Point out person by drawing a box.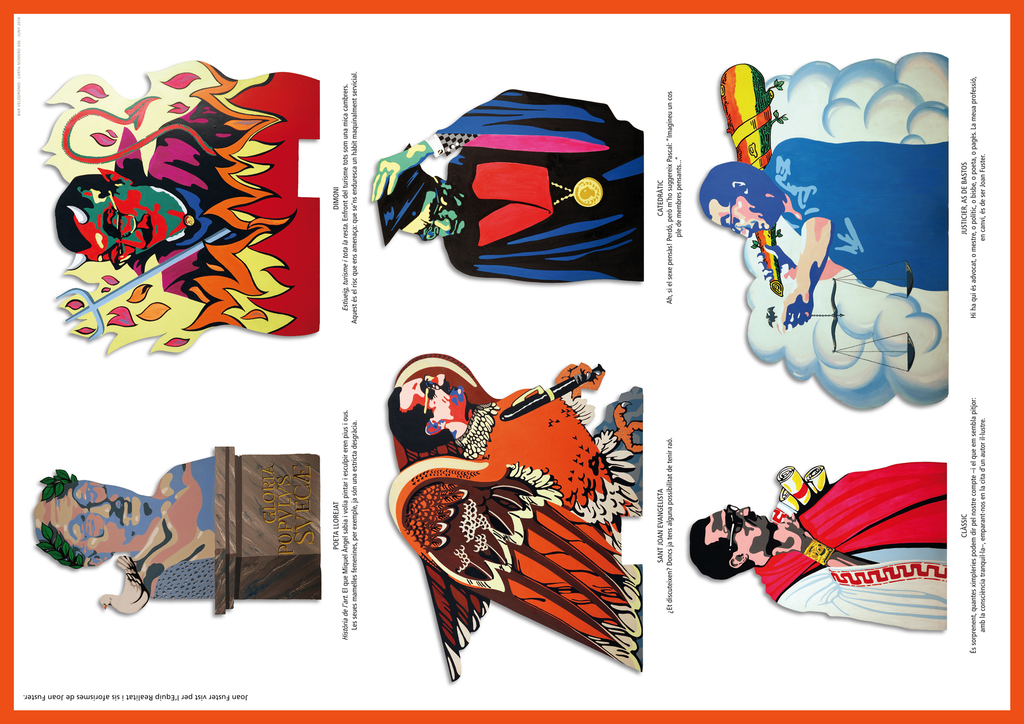
380, 86, 649, 283.
